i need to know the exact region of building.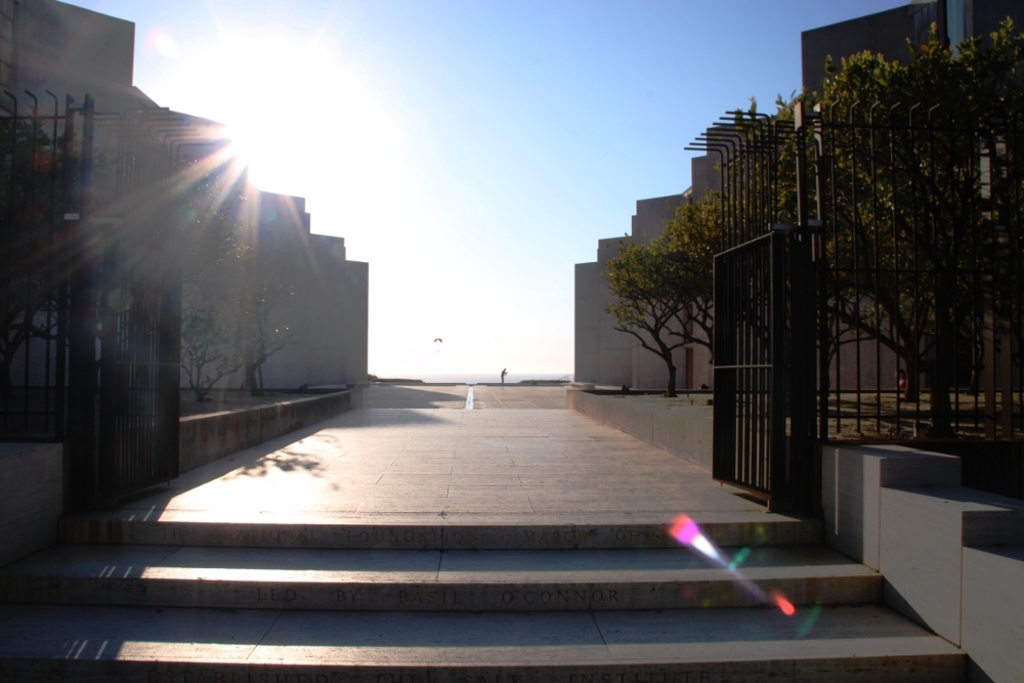
Region: 569, 0, 1023, 392.
